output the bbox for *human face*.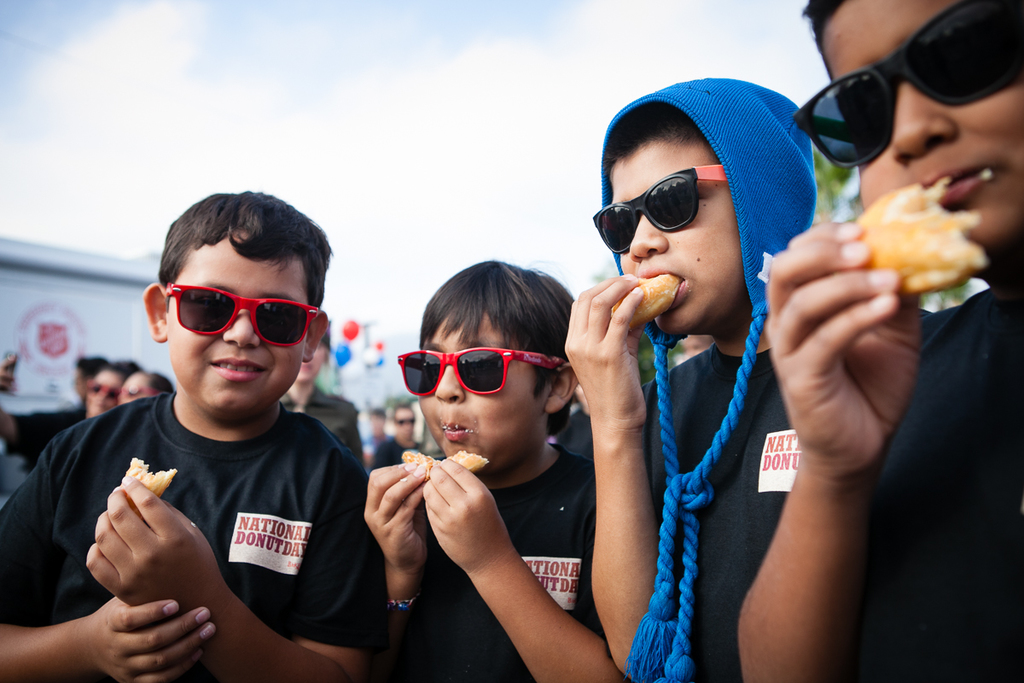
165 236 306 412.
